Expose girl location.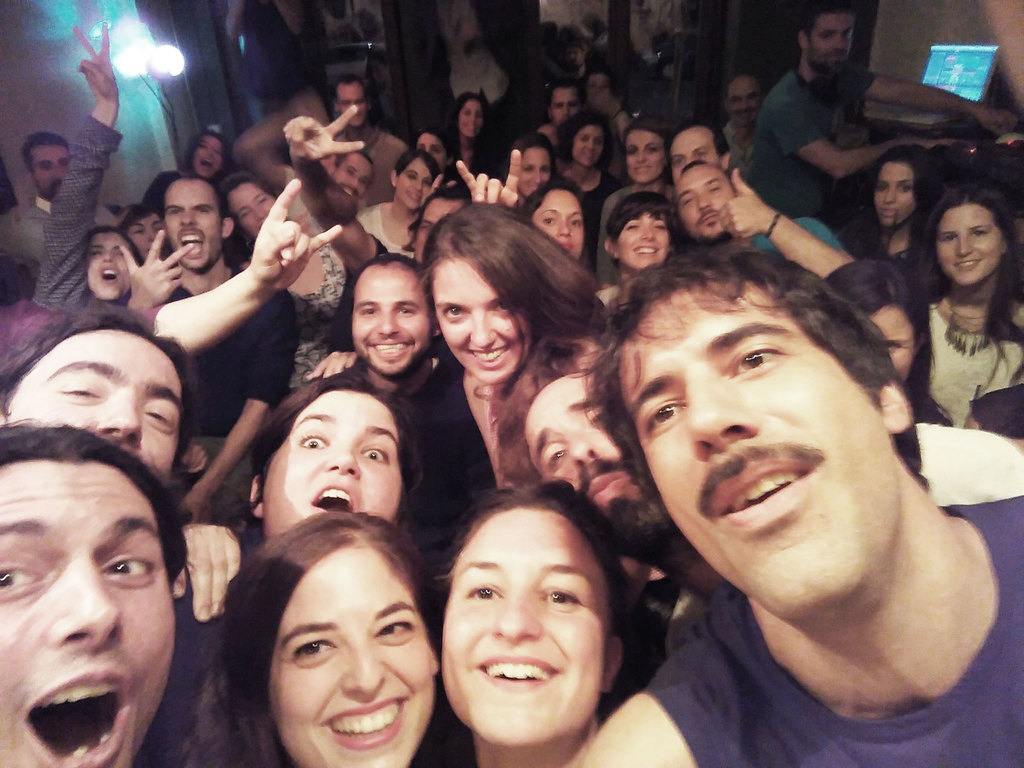
Exposed at (left=589, top=188, right=703, bottom=301).
